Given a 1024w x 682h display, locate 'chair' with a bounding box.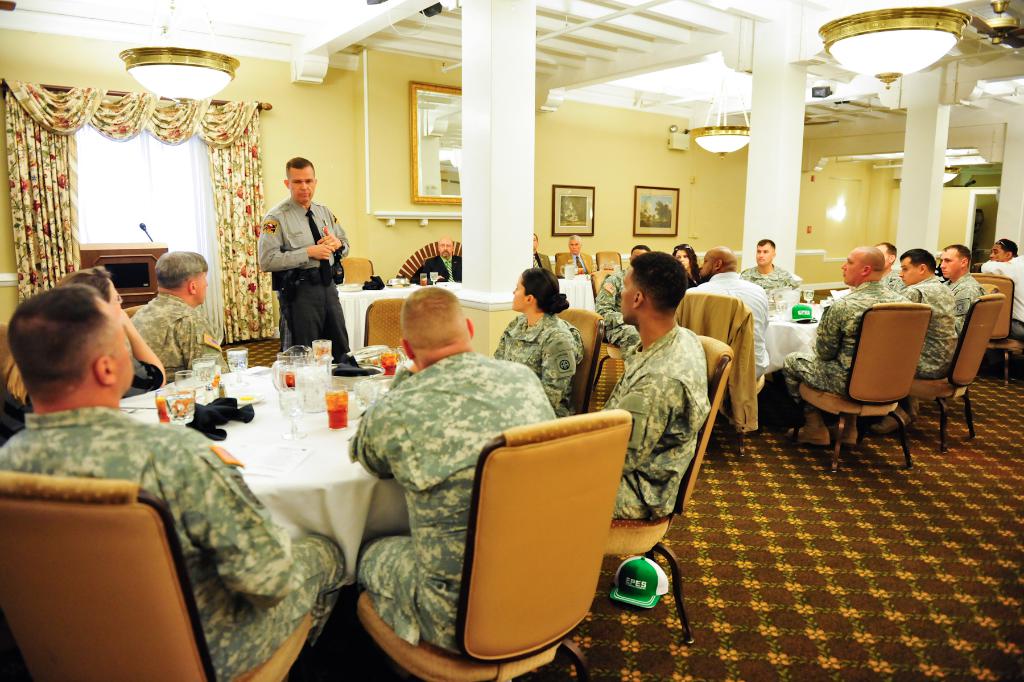
Located: <region>601, 330, 731, 640</region>.
